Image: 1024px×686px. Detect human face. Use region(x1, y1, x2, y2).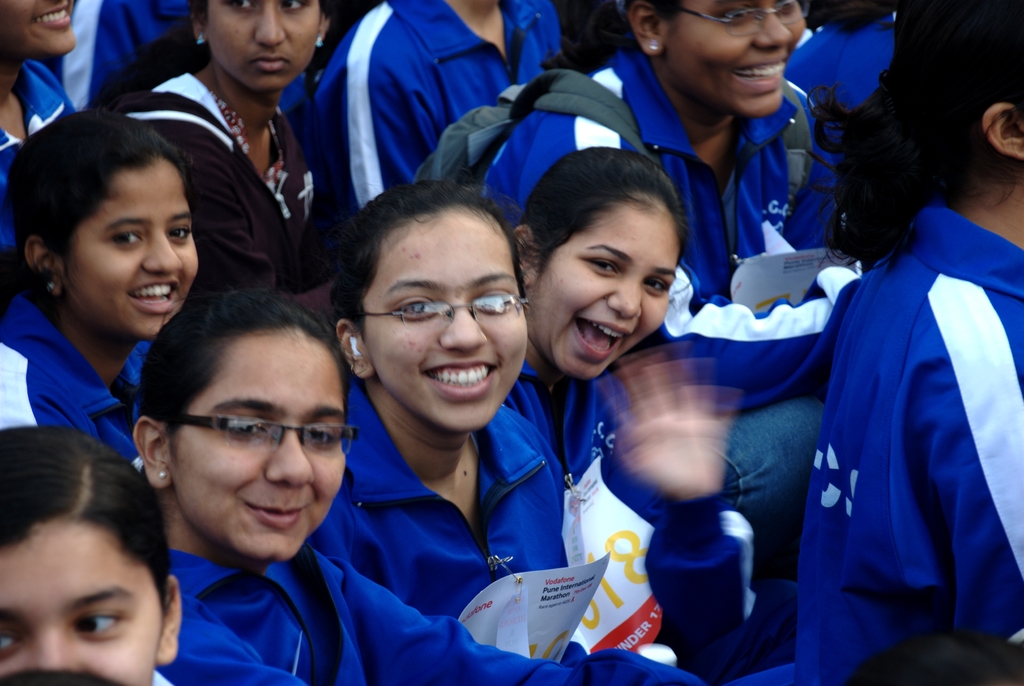
region(165, 331, 346, 561).
